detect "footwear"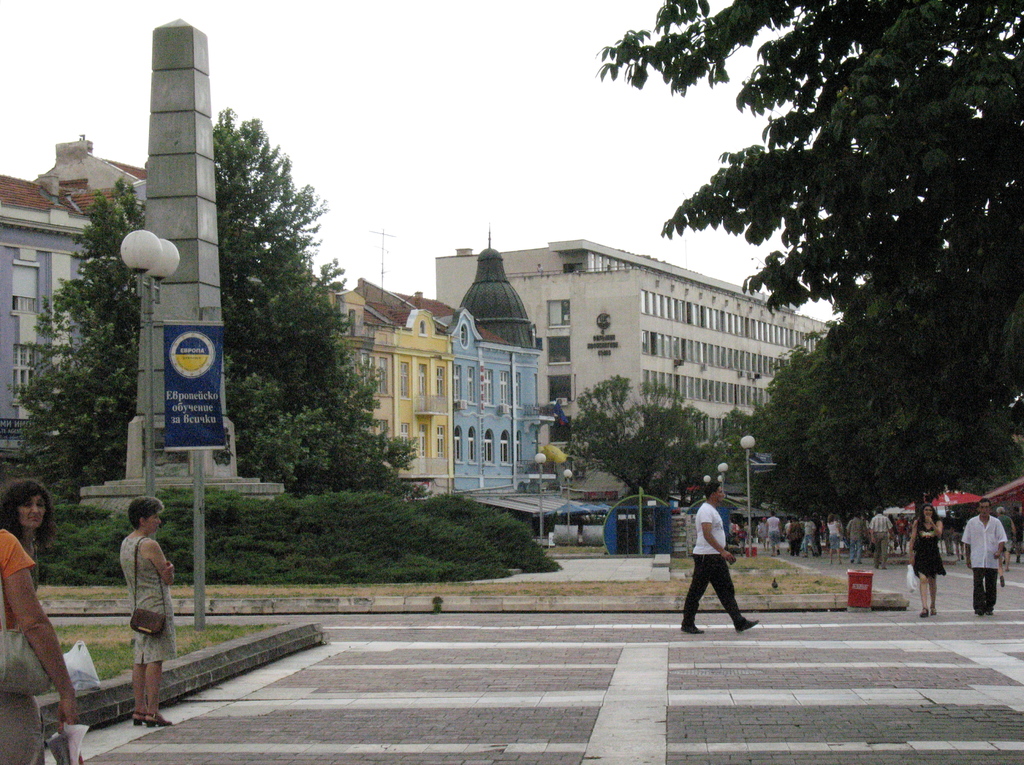
bbox(737, 618, 760, 636)
